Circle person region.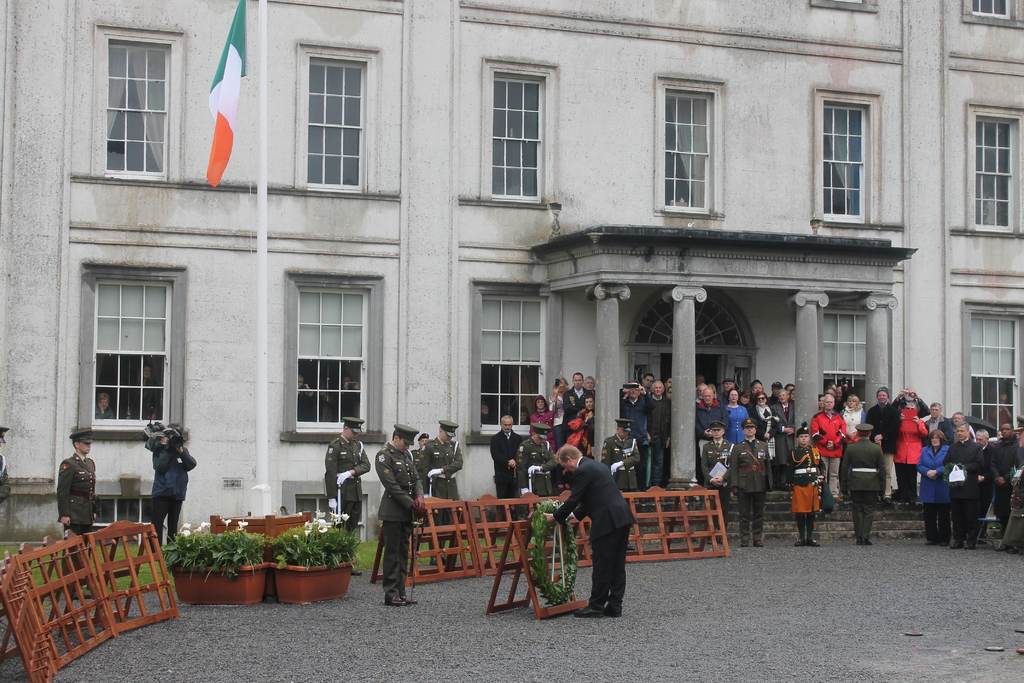
Region: [147, 424, 198, 550].
